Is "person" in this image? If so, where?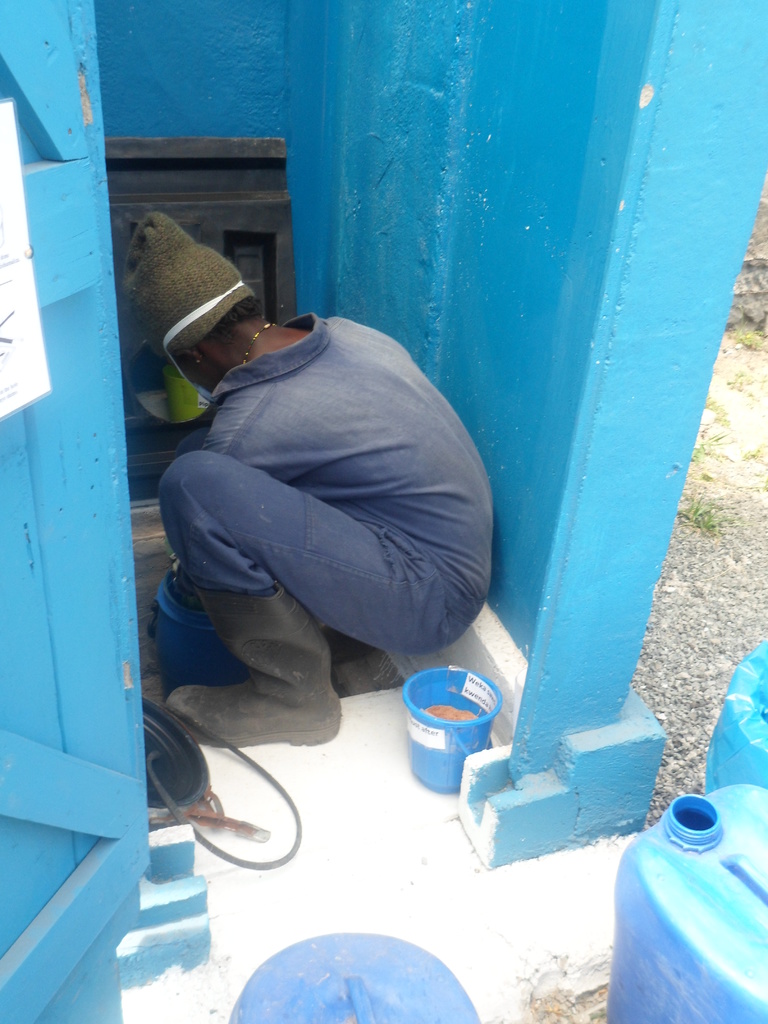
Yes, at bbox=(127, 157, 502, 822).
